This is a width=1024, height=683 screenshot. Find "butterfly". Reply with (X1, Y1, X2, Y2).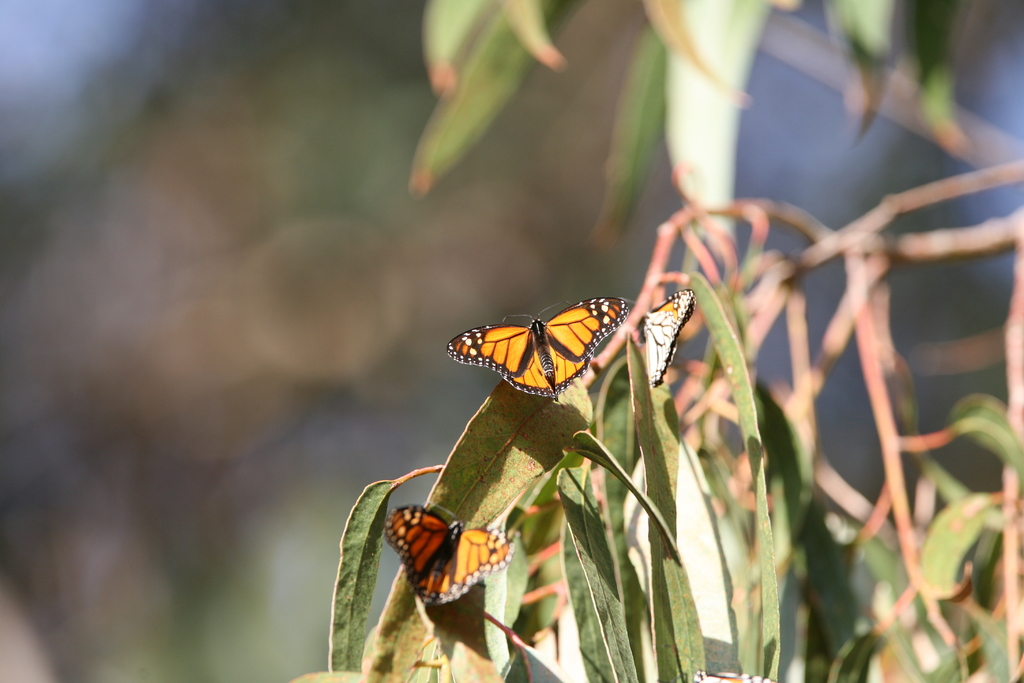
(637, 289, 696, 389).
